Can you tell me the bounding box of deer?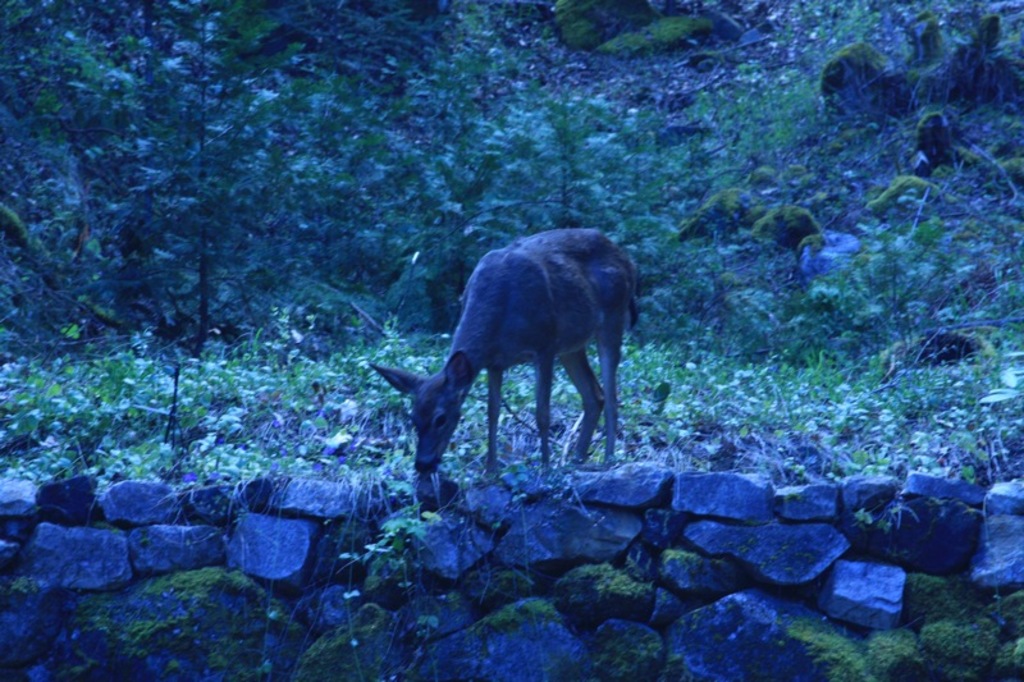
[x1=366, y1=226, x2=639, y2=467].
